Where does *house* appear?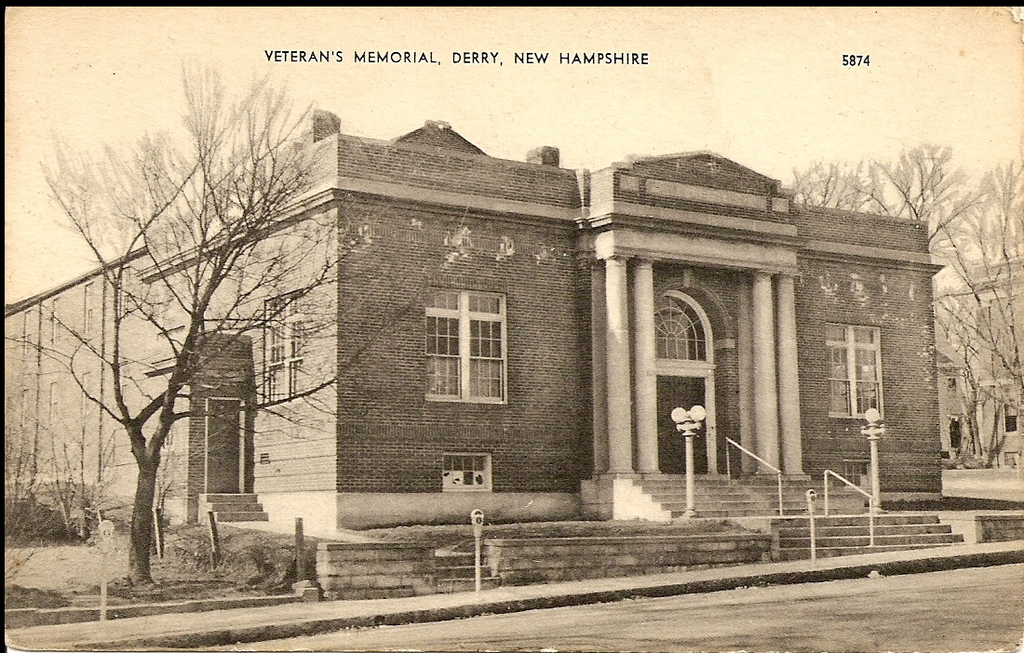
Appears at (933,252,1023,471).
